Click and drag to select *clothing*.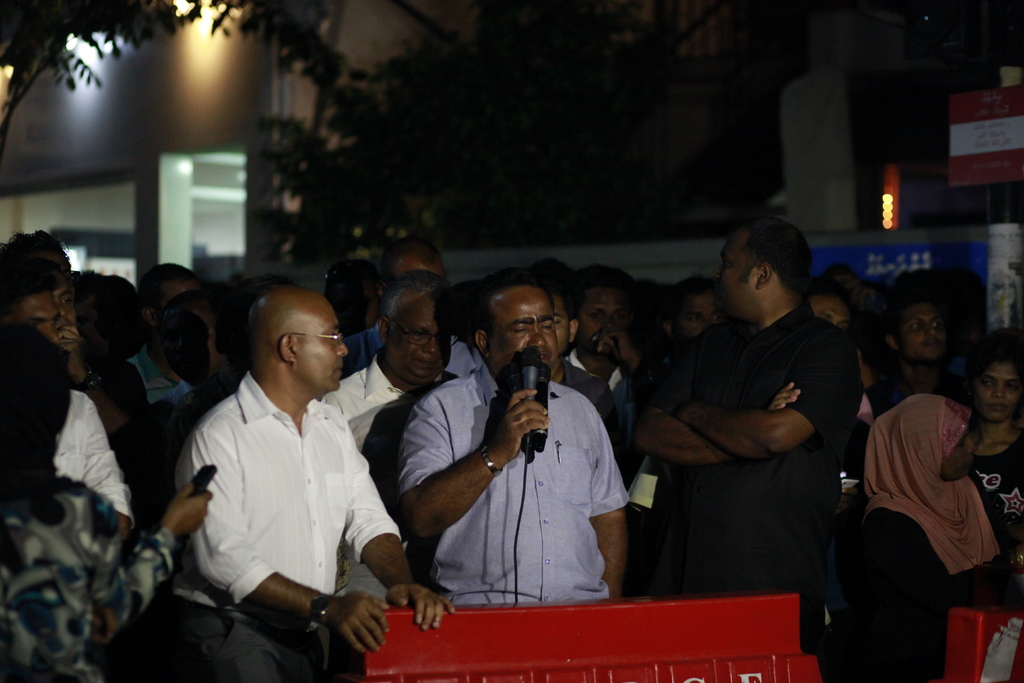
Selection: pyautogui.locateOnScreen(84, 358, 152, 511).
